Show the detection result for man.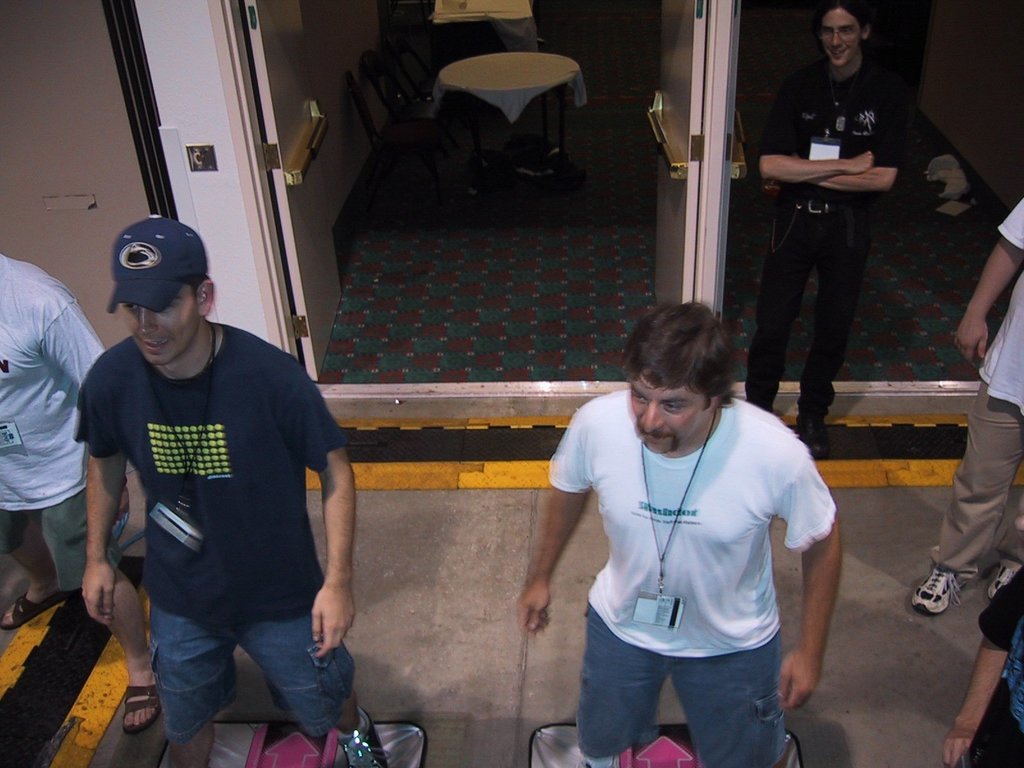
740 0 899 450.
